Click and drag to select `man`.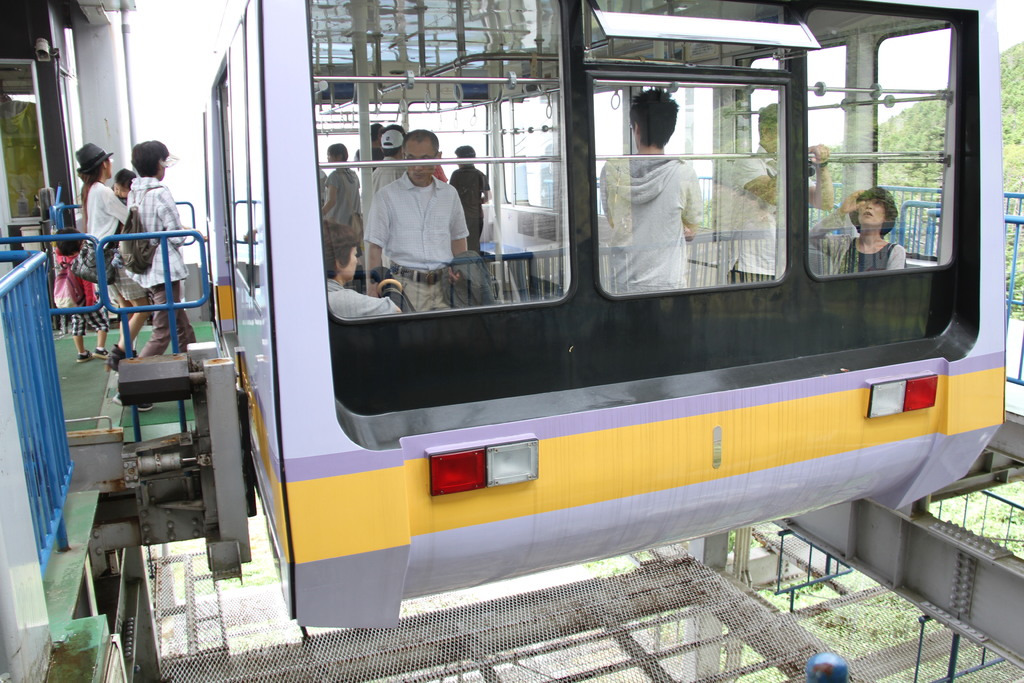
Selection: (left=354, top=133, right=486, bottom=298).
